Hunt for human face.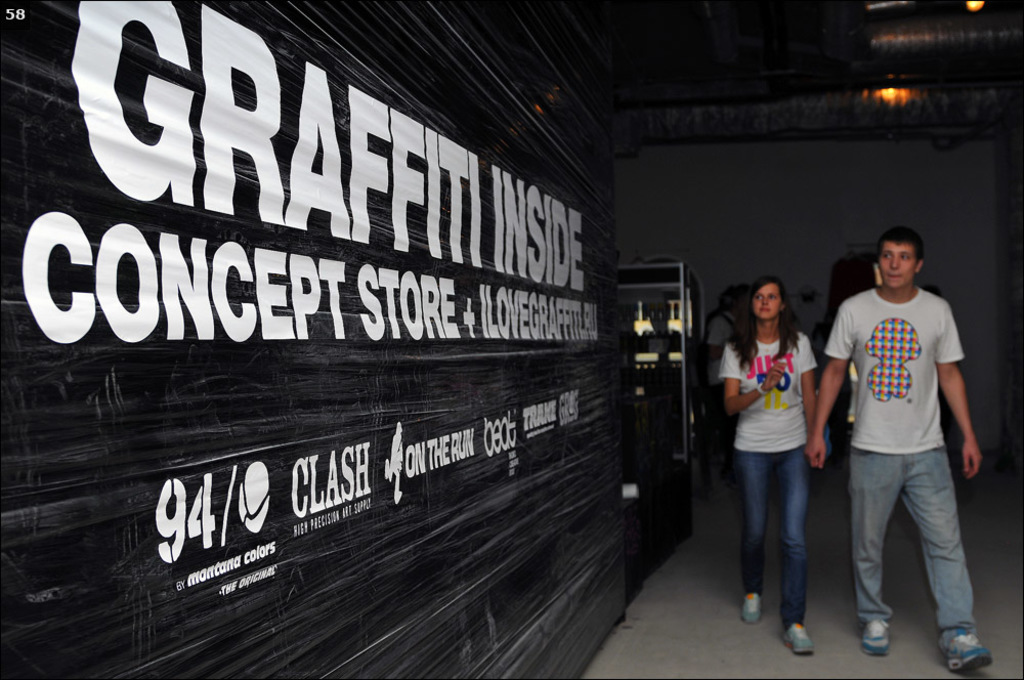
Hunted down at (879,241,914,290).
